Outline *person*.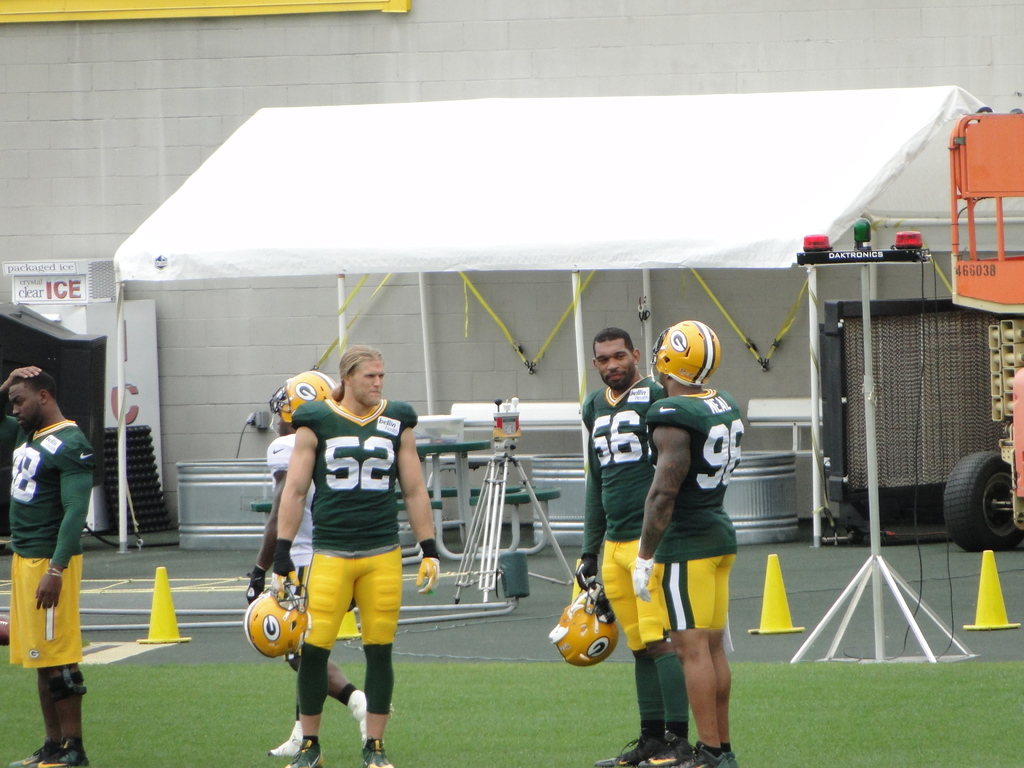
Outline: [x1=629, y1=323, x2=747, y2=767].
